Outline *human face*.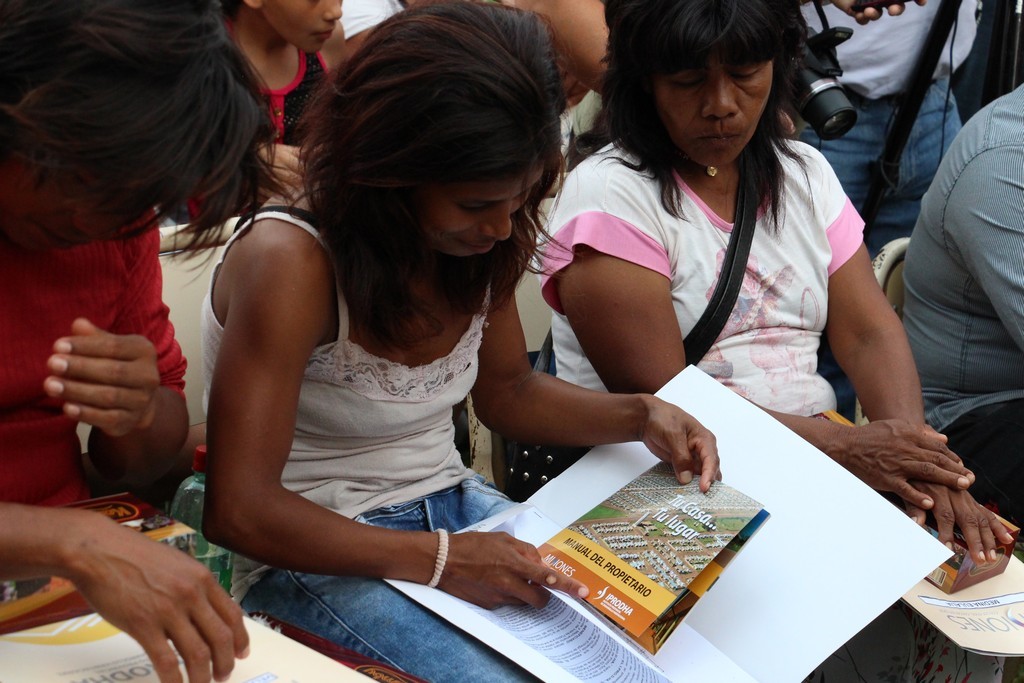
Outline: rect(260, 0, 345, 59).
